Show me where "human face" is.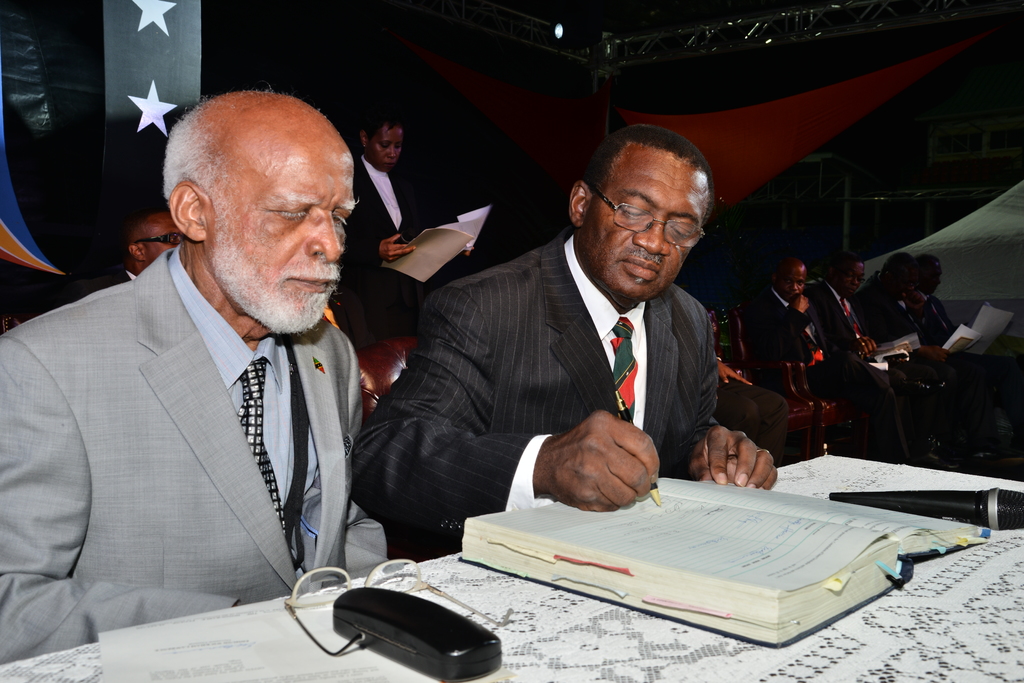
"human face" is at 779, 257, 805, 304.
